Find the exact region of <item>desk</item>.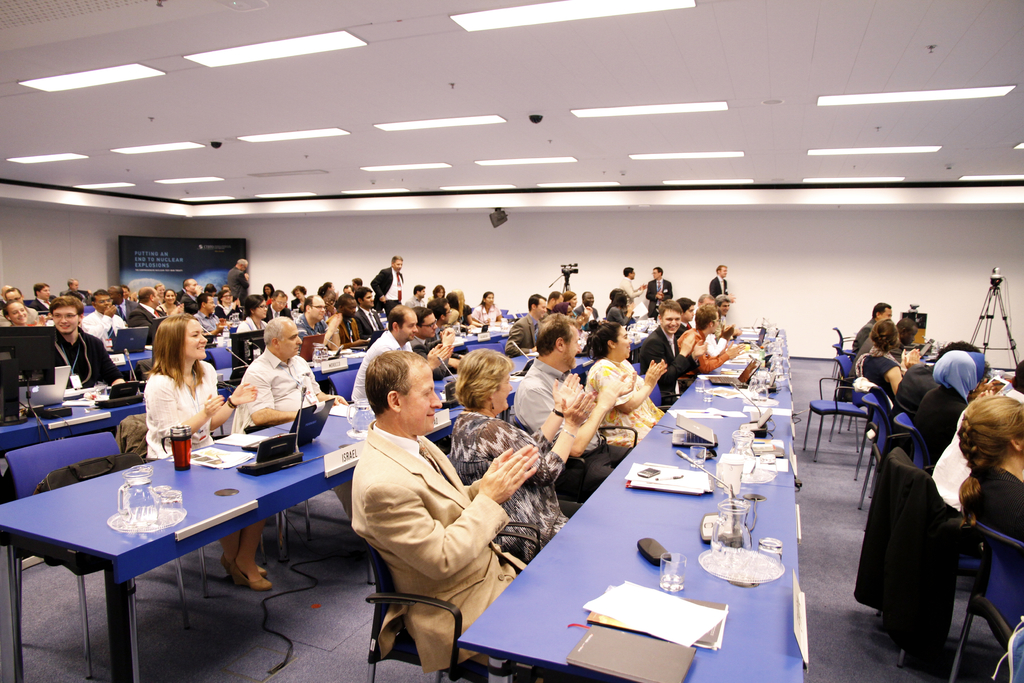
Exact region: <region>4, 357, 591, 675</region>.
